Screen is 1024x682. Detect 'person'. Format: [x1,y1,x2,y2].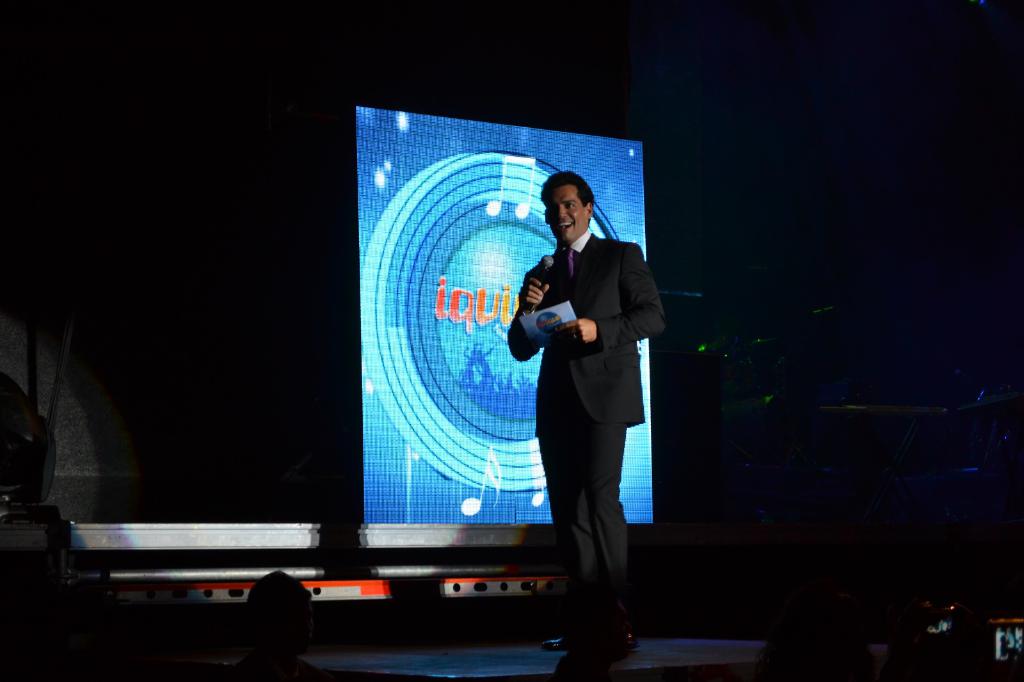
[508,173,675,660].
